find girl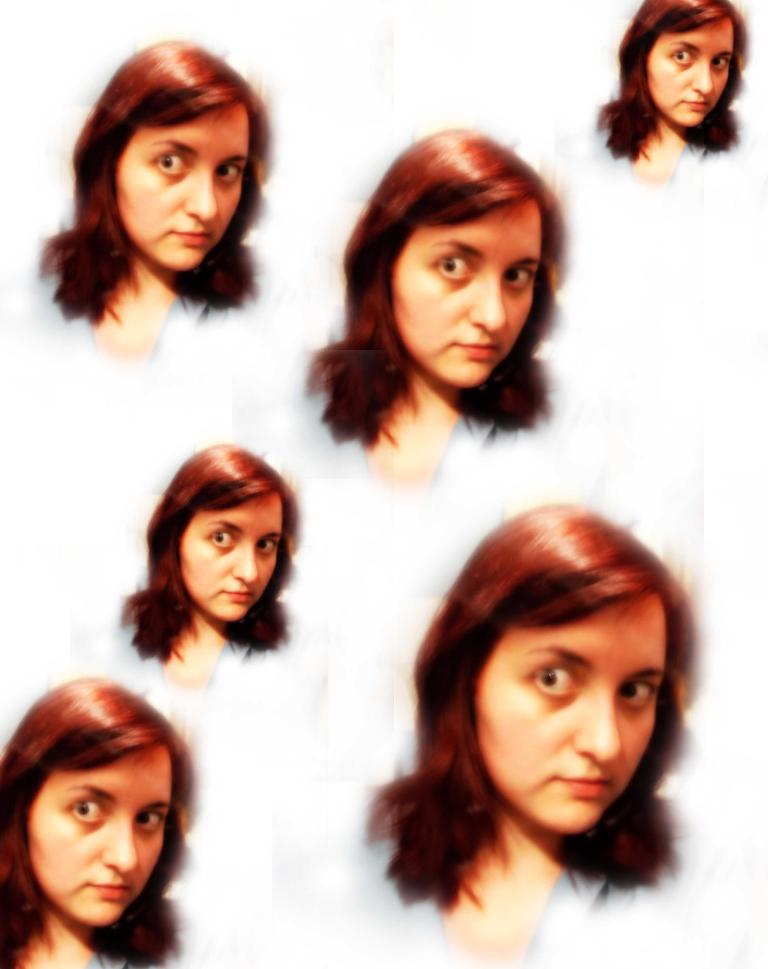
l=372, t=497, r=704, b=968
